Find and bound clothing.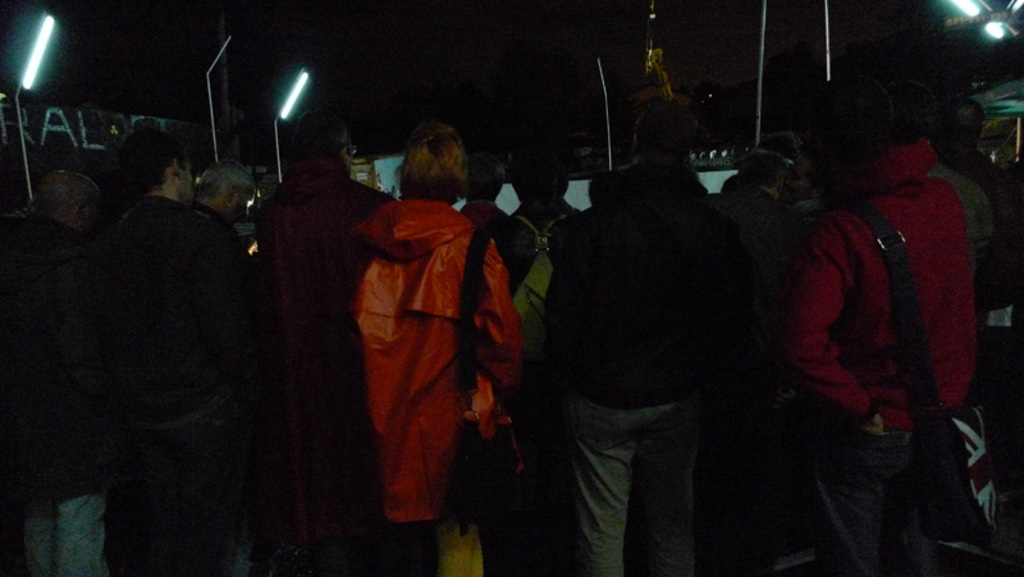
Bound: (343, 197, 520, 576).
